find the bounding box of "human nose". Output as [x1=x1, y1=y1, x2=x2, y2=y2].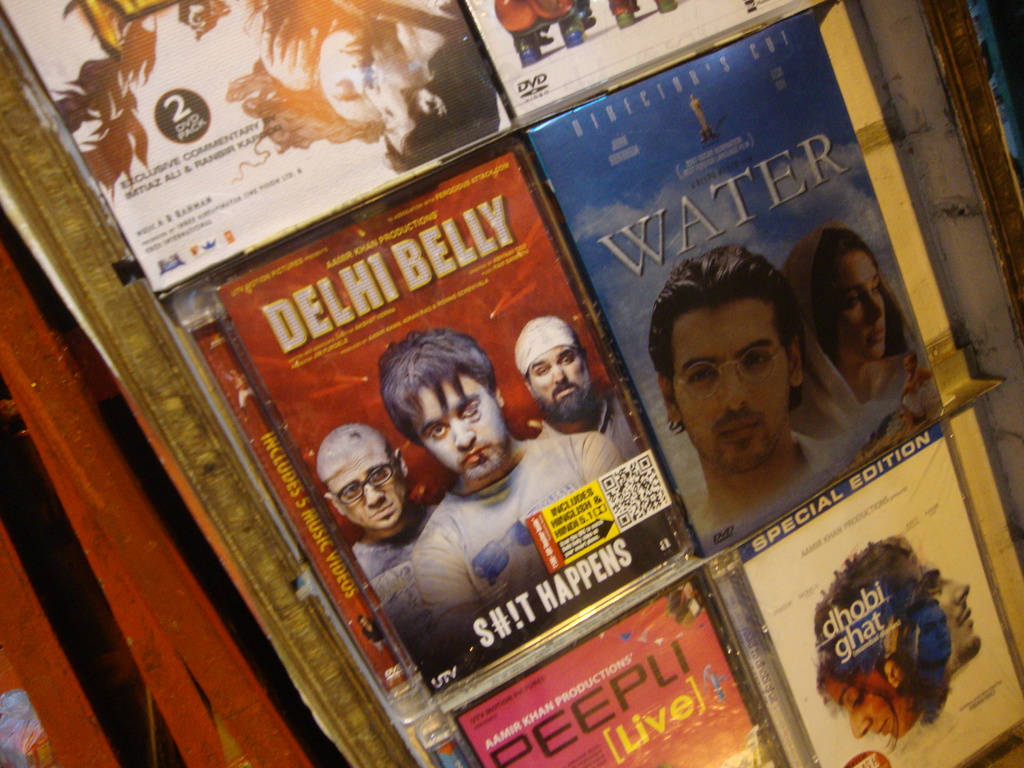
[x1=550, y1=365, x2=569, y2=381].
